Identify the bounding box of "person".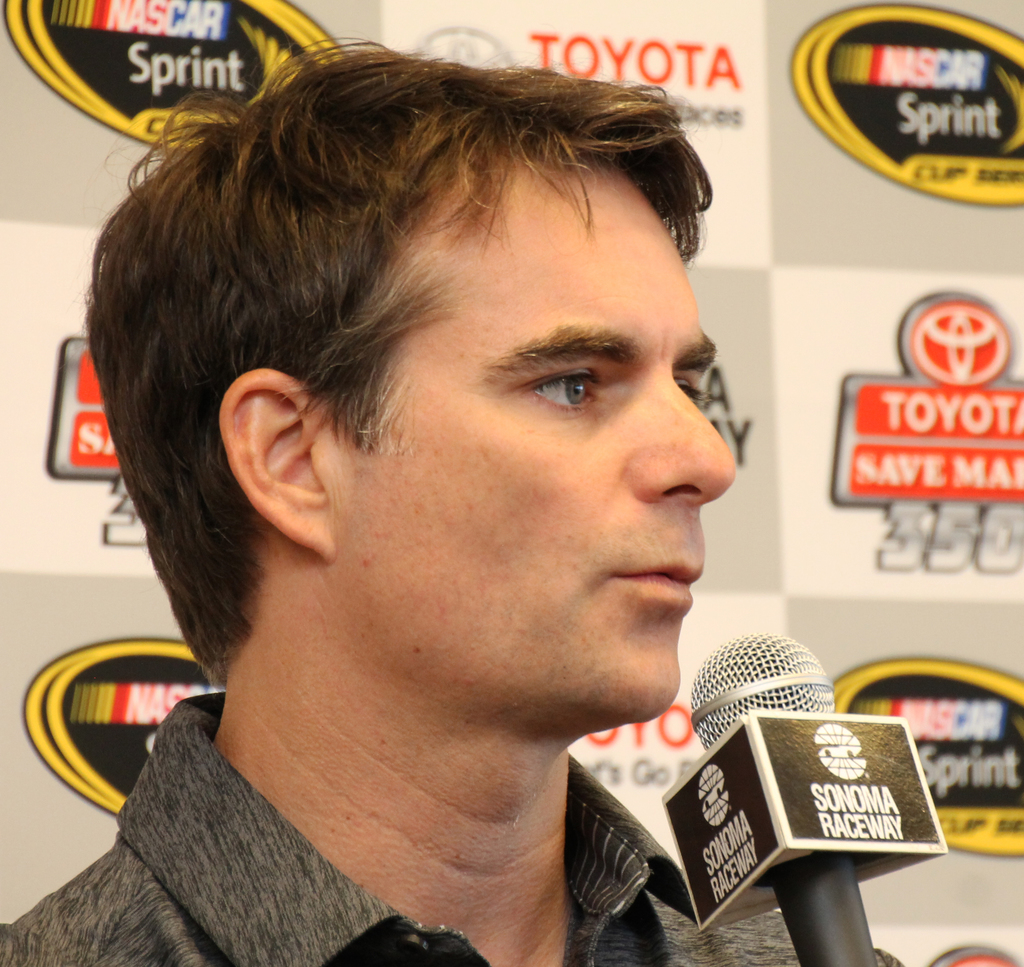
{"x1": 0, "y1": 12, "x2": 822, "y2": 966}.
